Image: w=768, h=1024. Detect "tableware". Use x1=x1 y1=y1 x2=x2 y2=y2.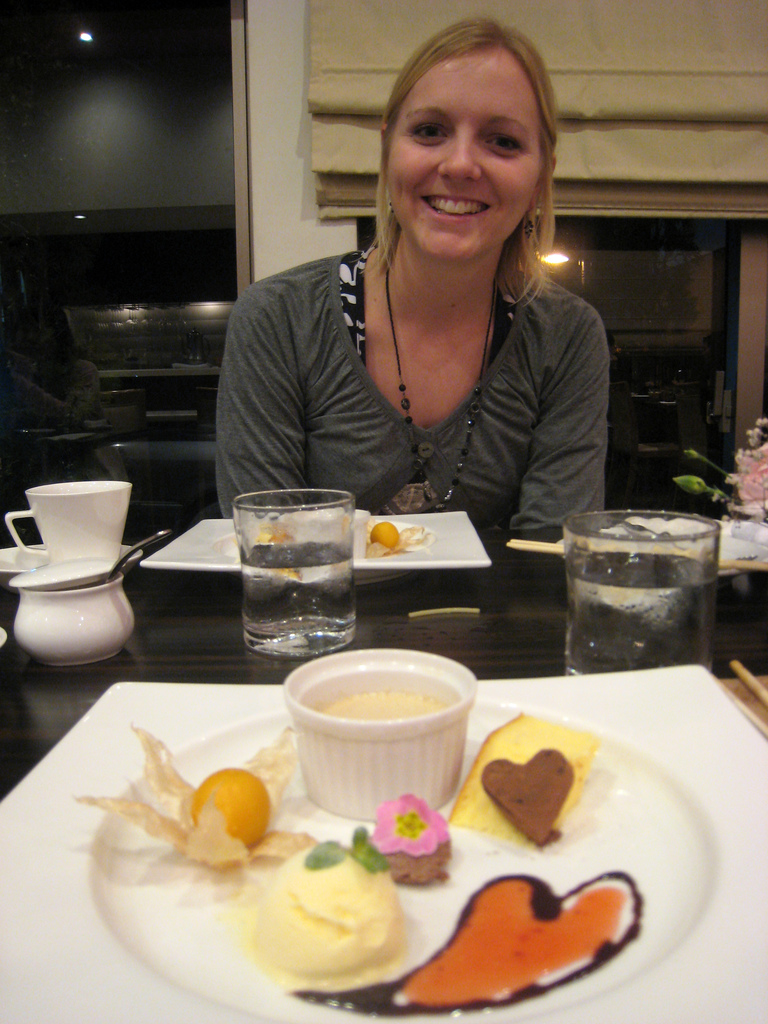
x1=281 y1=634 x2=491 y2=822.
